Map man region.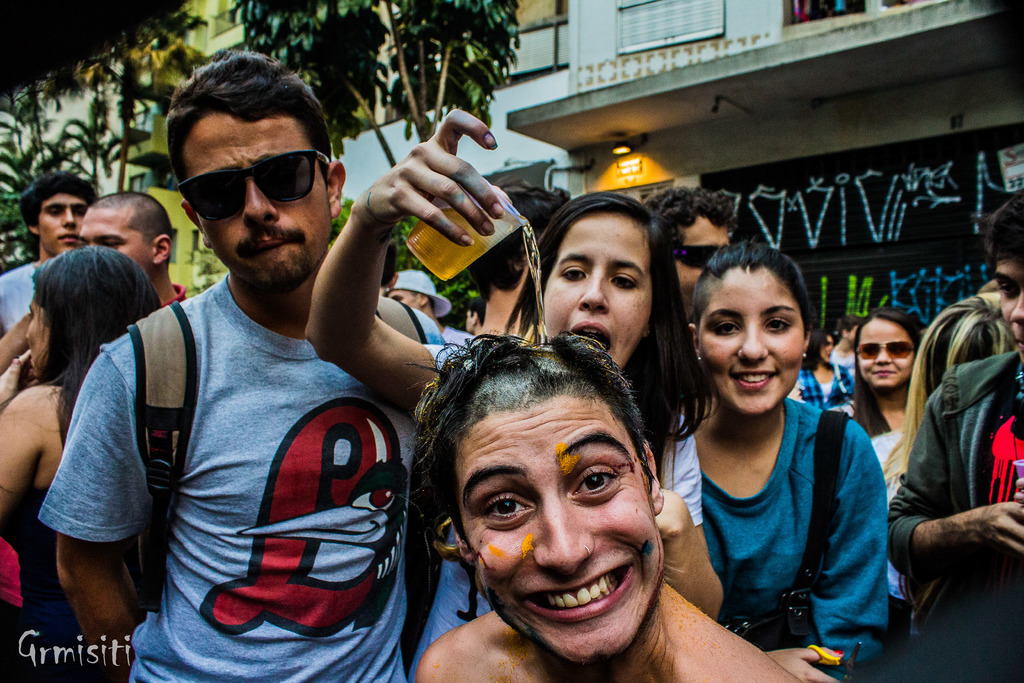
Mapped to box(476, 180, 573, 339).
